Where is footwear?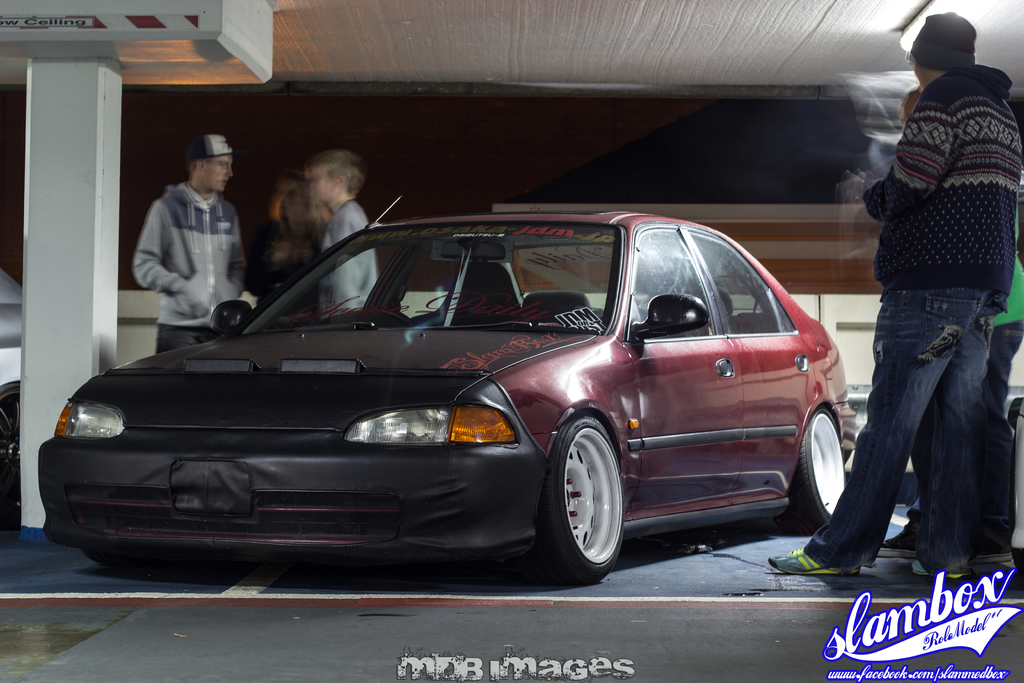
[x1=973, y1=550, x2=1010, y2=582].
